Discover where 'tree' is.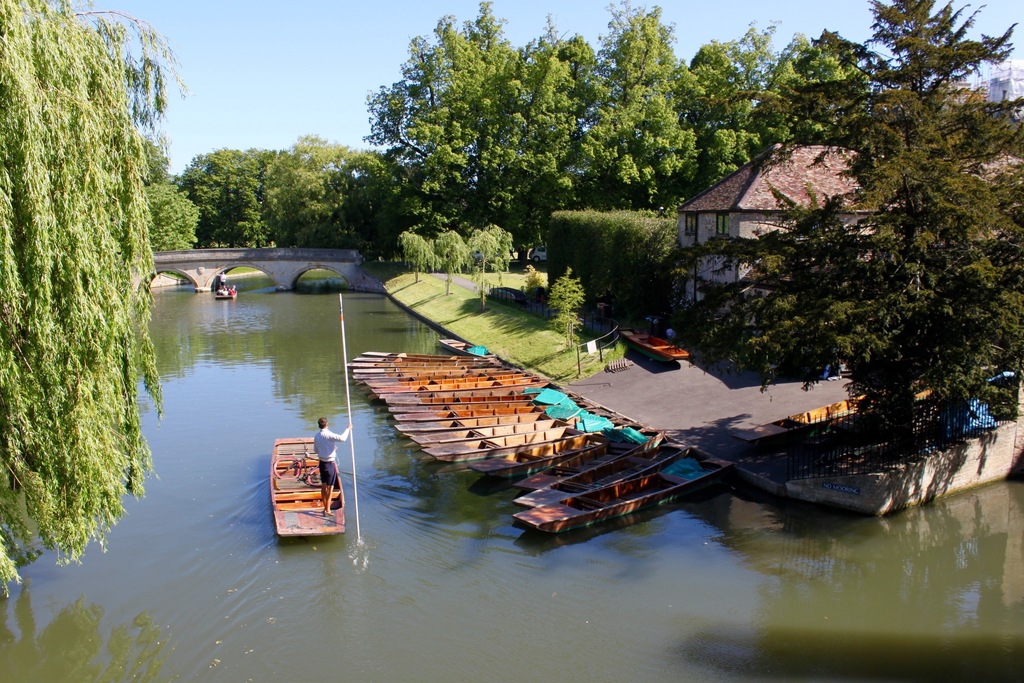
Discovered at rect(447, 220, 473, 288).
